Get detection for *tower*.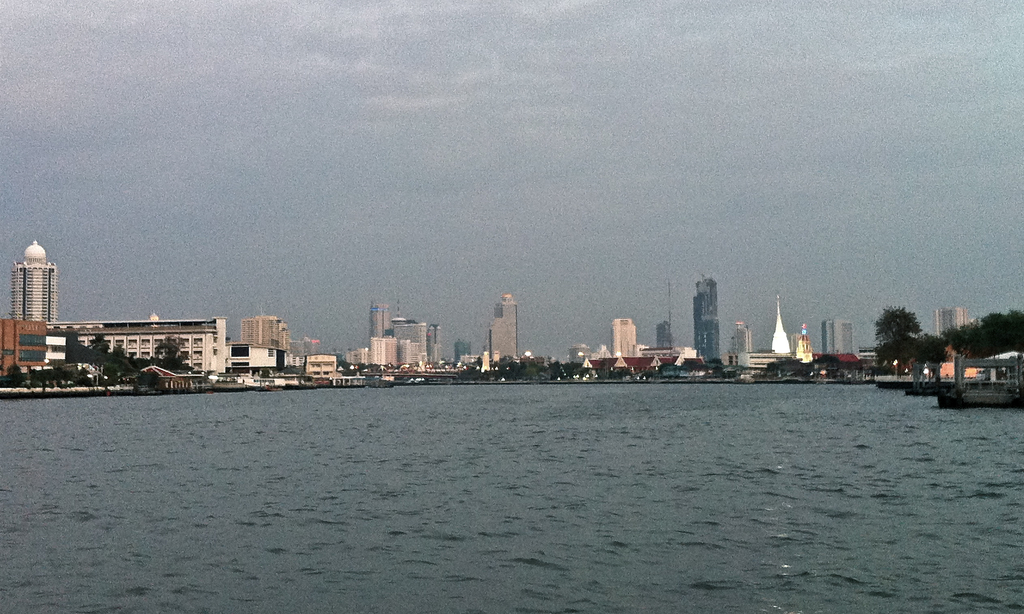
Detection: box(932, 306, 982, 344).
